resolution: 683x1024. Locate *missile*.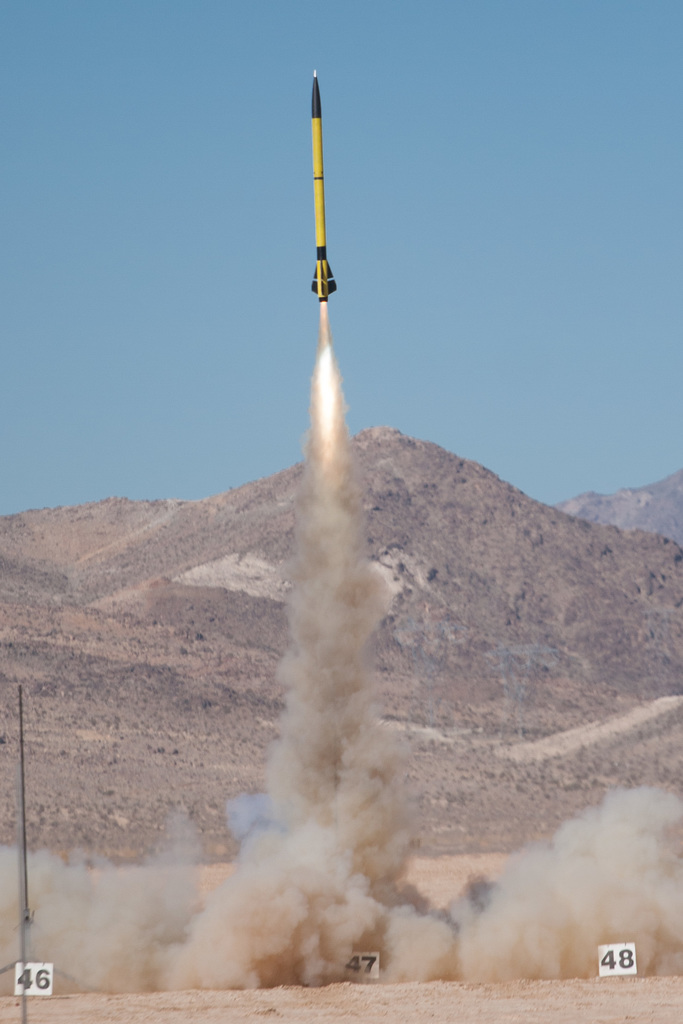
{"x1": 306, "y1": 67, "x2": 341, "y2": 305}.
